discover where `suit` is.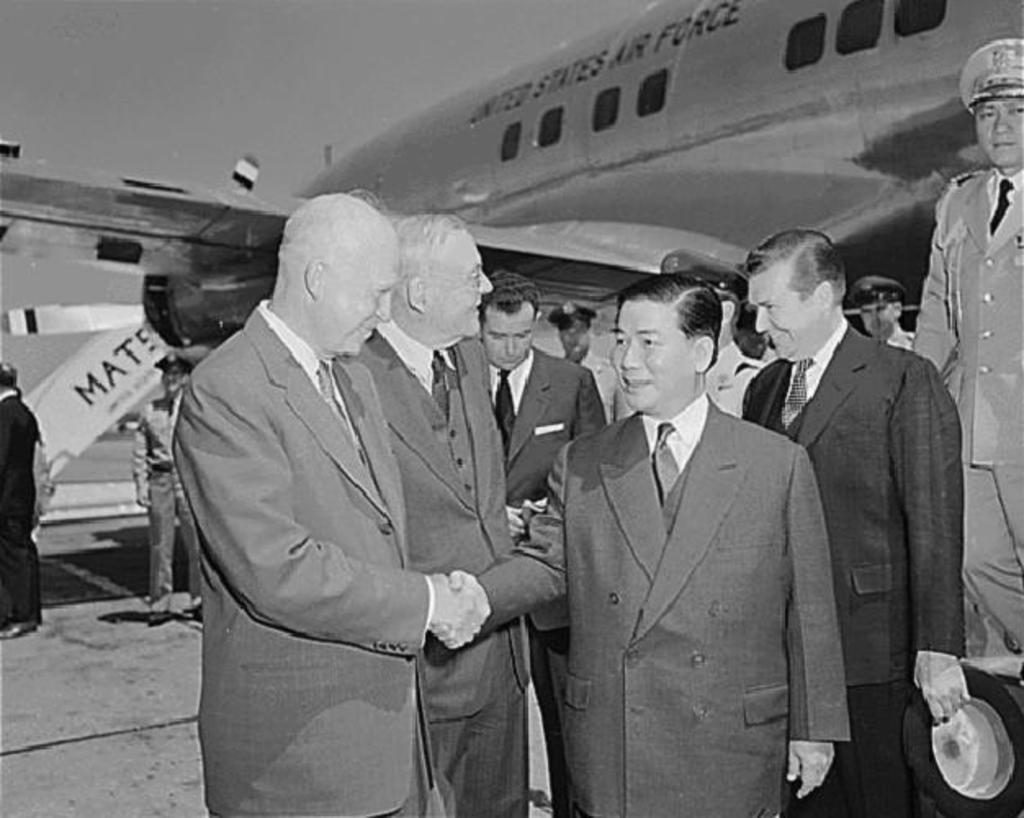
Discovered at bbox(741, 324, 975, 816).
